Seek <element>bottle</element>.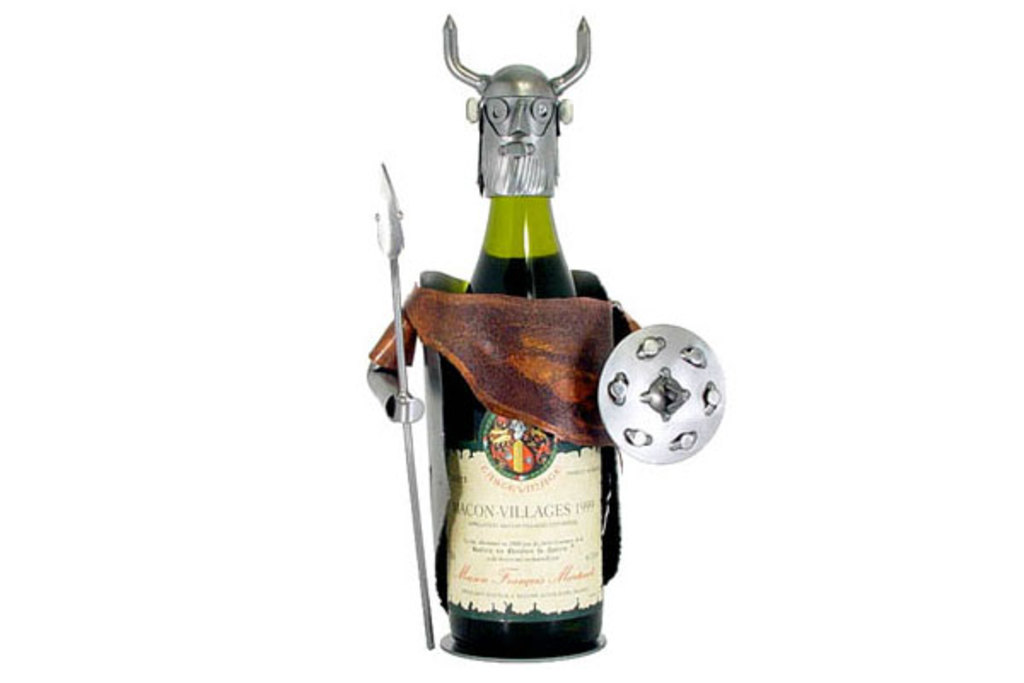
crop(352, 46, 683, 630).
